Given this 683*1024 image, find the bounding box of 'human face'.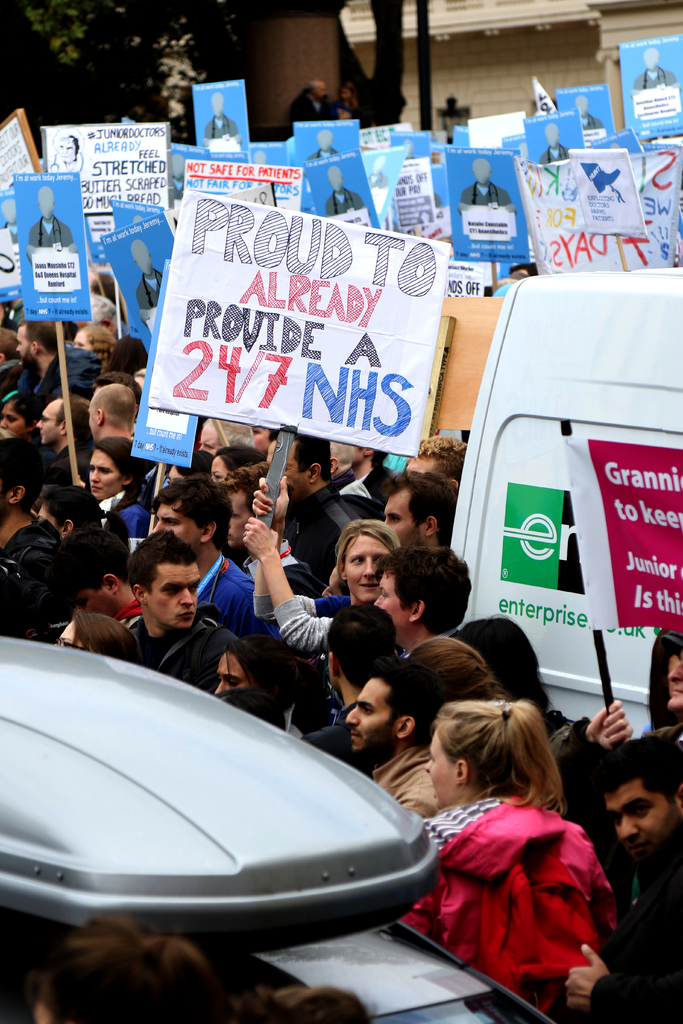
pyautogui.locateOnScreen(149, 497, 207, 549).
